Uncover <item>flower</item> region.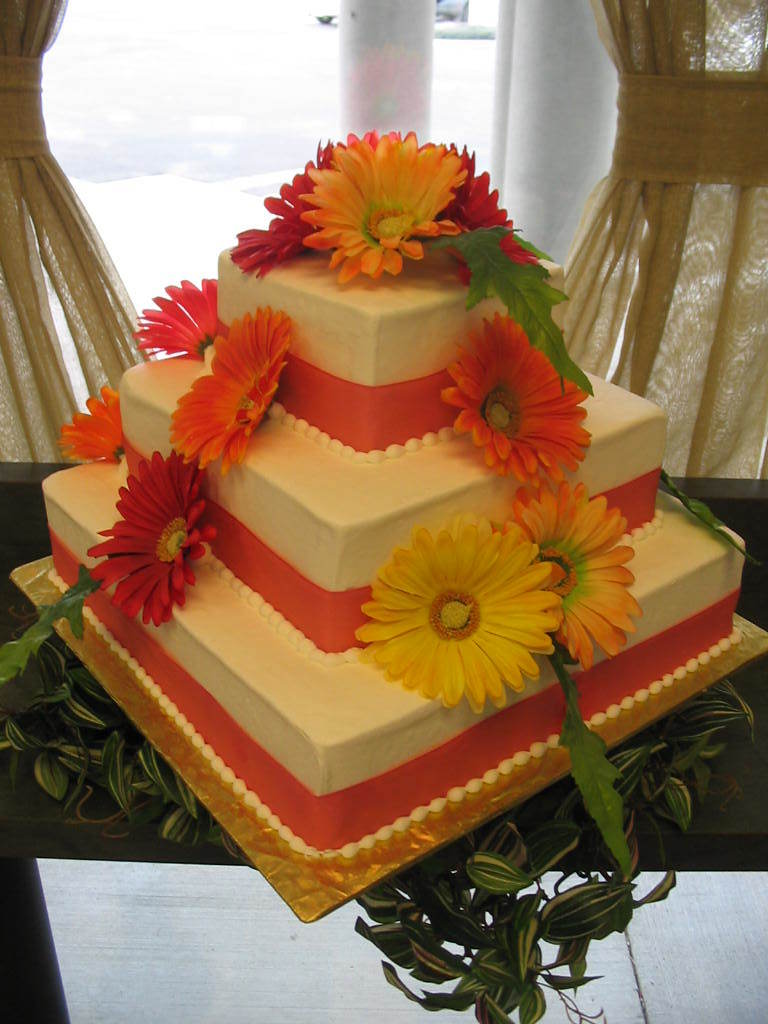
Uncovered: [131, 274, 217, 357].
